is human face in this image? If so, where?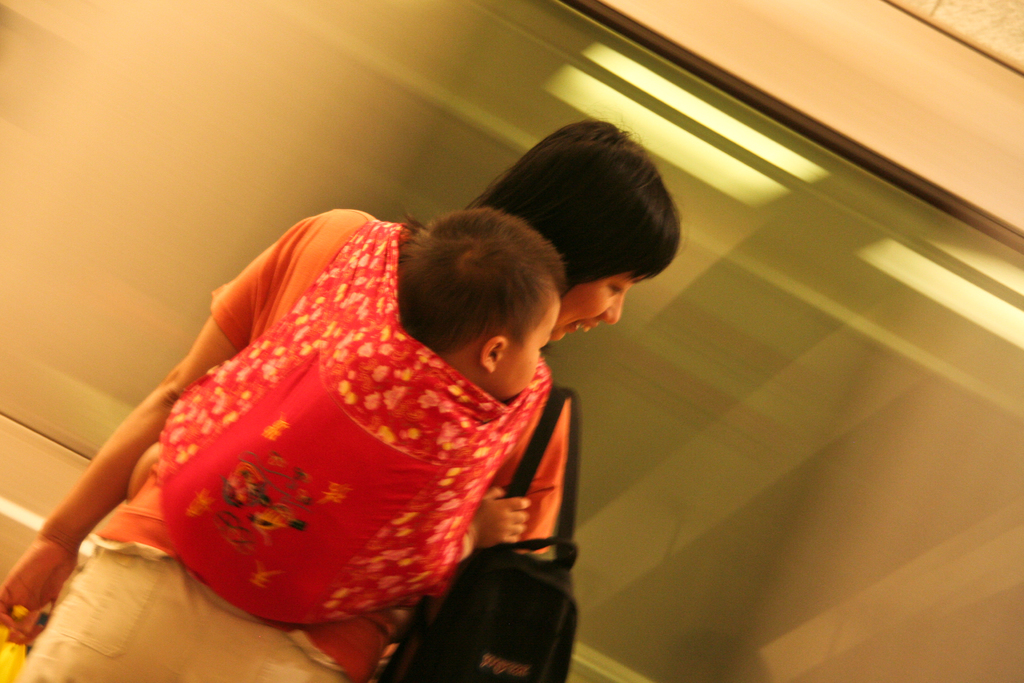
Yes, at Rect(560, 261, 640, 339).
